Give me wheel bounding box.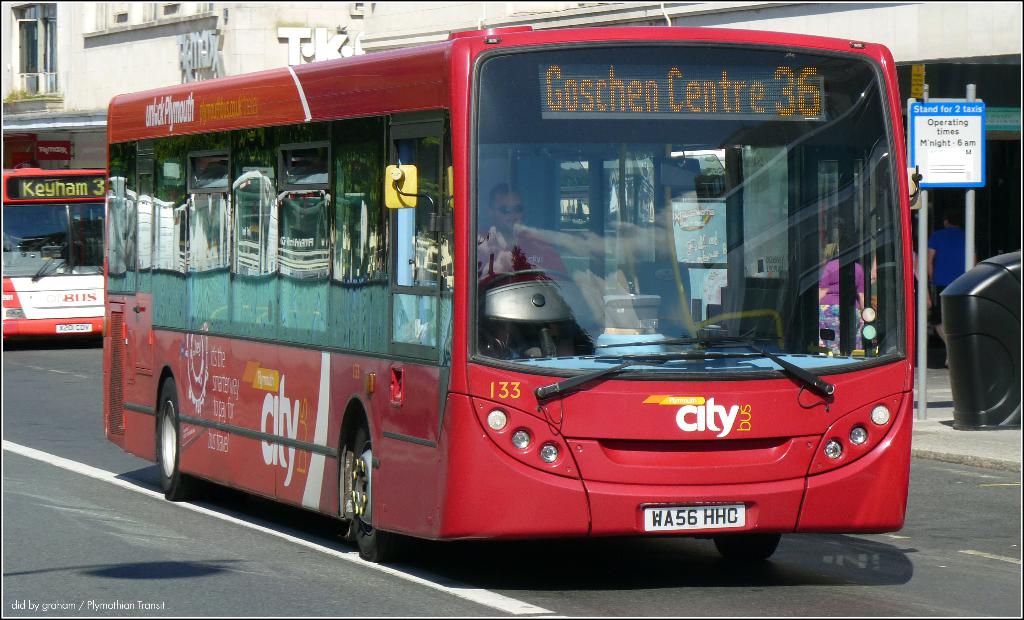
x1=481, y1=266, x2=582, y2=297.
